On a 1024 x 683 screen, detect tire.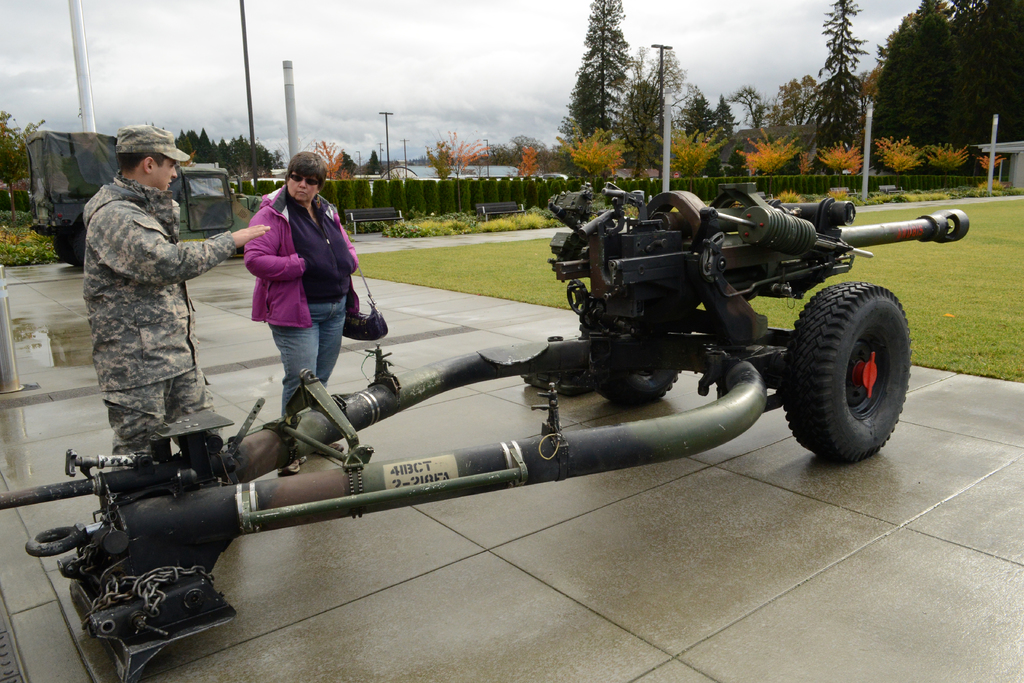
<bbox>796, 271, 917, 465</bbox>.
